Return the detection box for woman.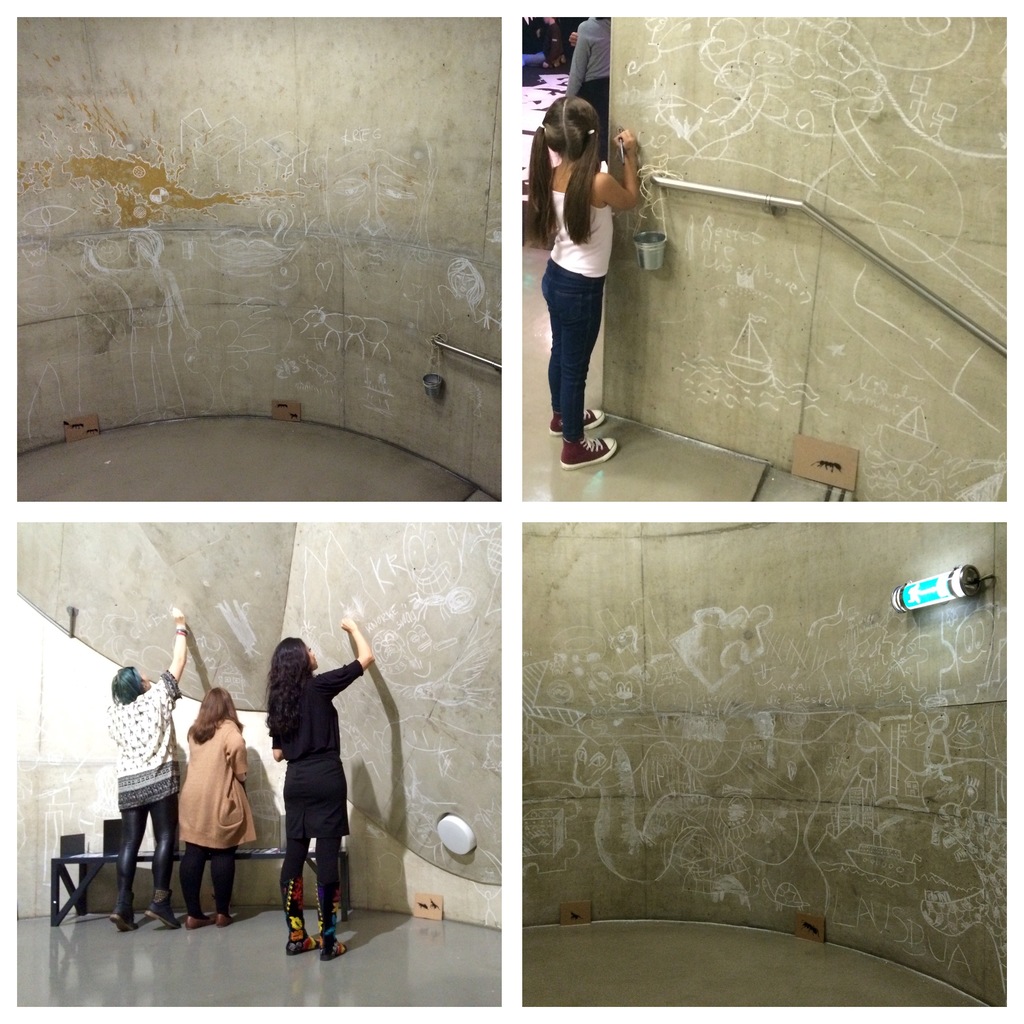
(x1=172, y1=686, x2=256, y2=929).
